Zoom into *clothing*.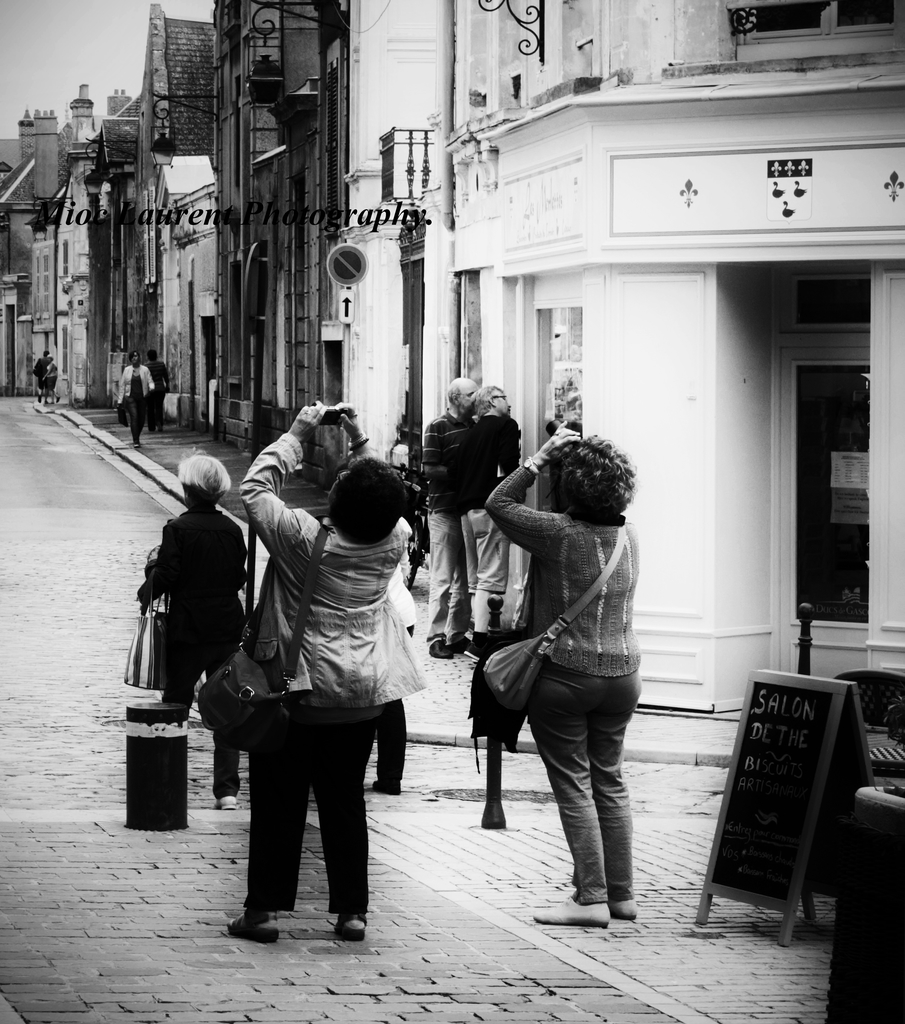
Zoom target: {"x1": 416, "y1": 400, "x2": 475, "y2": 647}.
